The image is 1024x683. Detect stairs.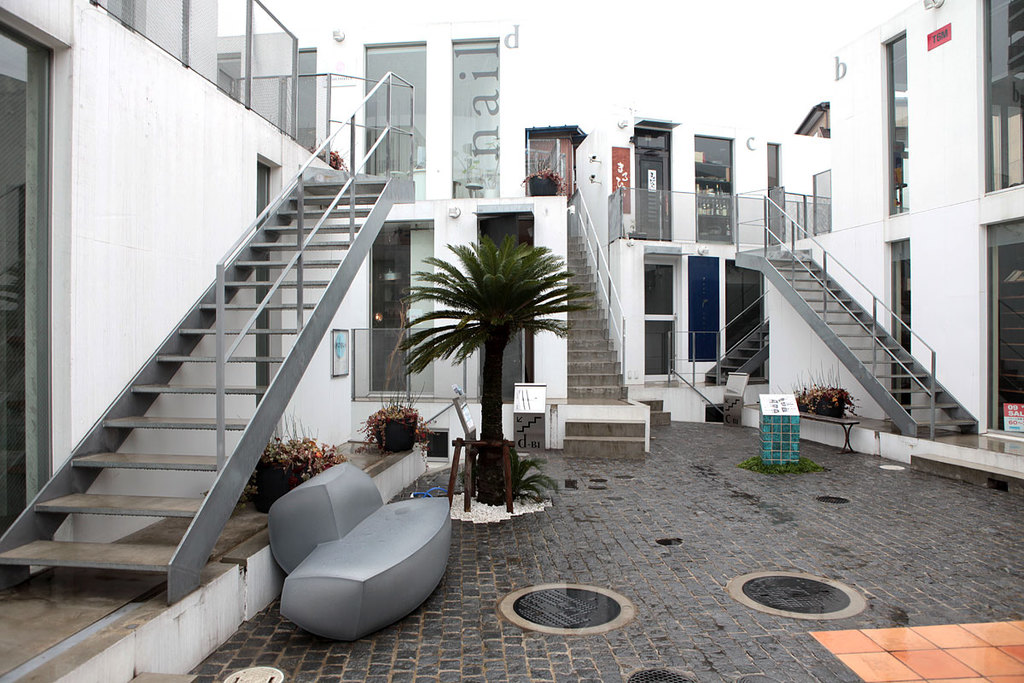
Detection: detection(701, 312, 769, 382).
